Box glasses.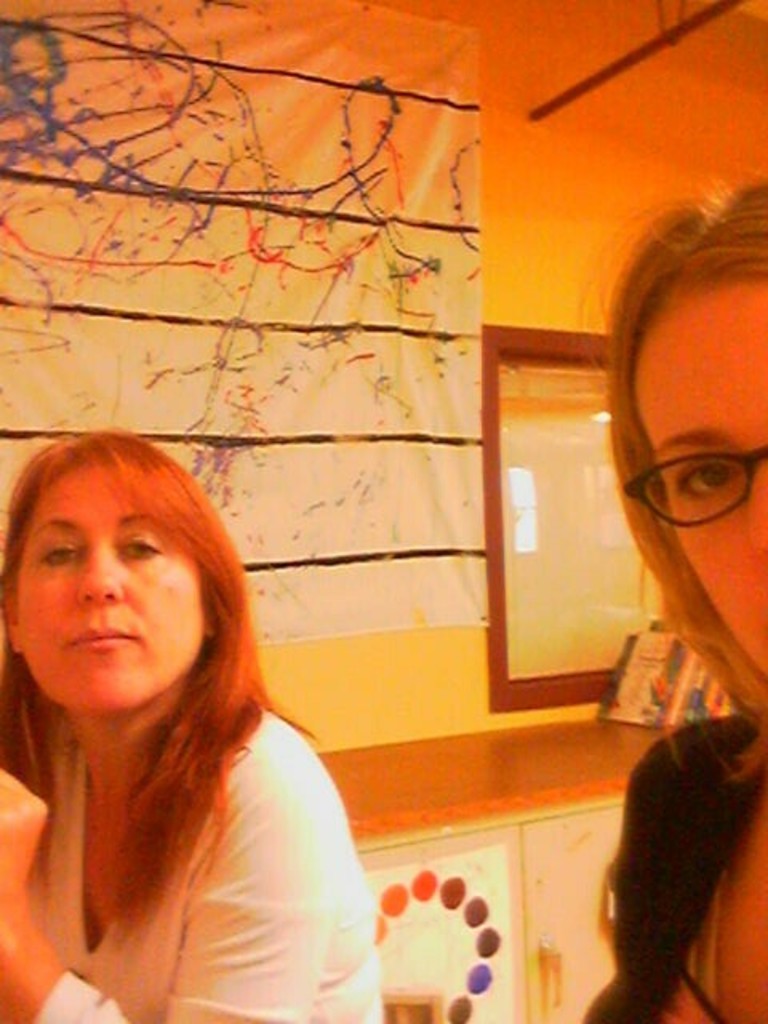
637, 442, 767, 507.
